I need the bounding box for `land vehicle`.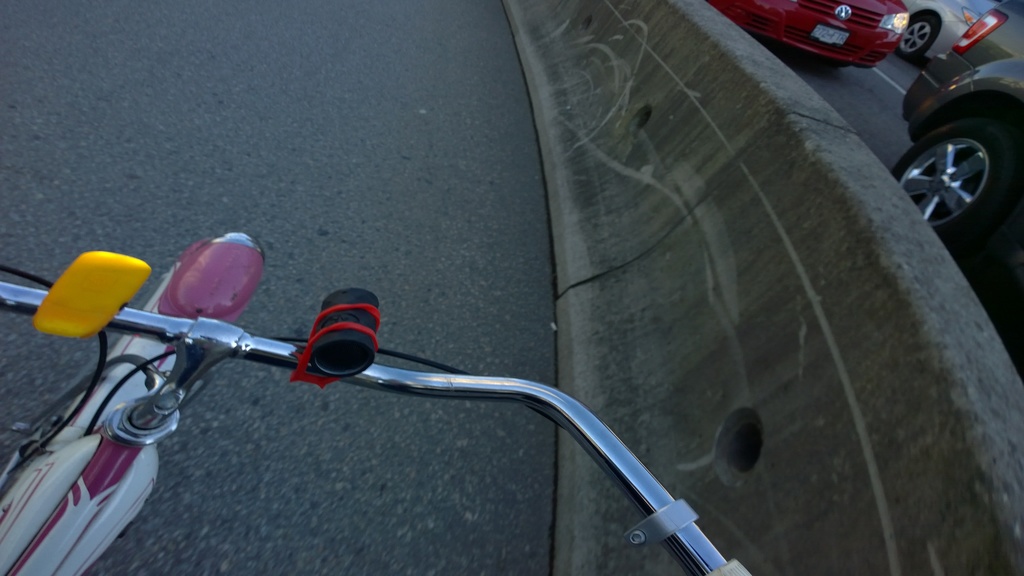
Here it is: select_region(898, 54, 1023, 369).
